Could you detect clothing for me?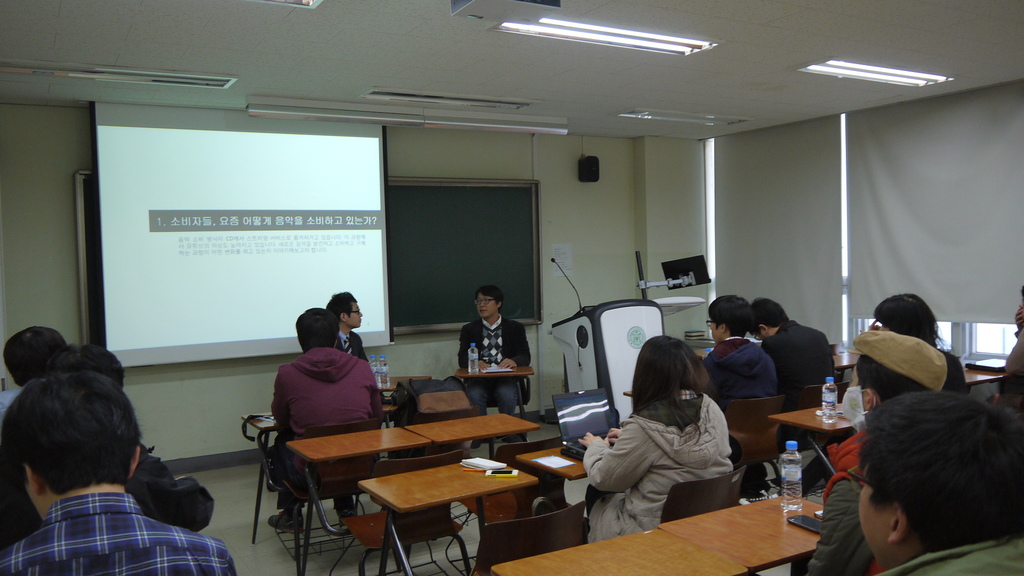
Detection result: x1=872 y1=529 x2=1023 y2=575.
